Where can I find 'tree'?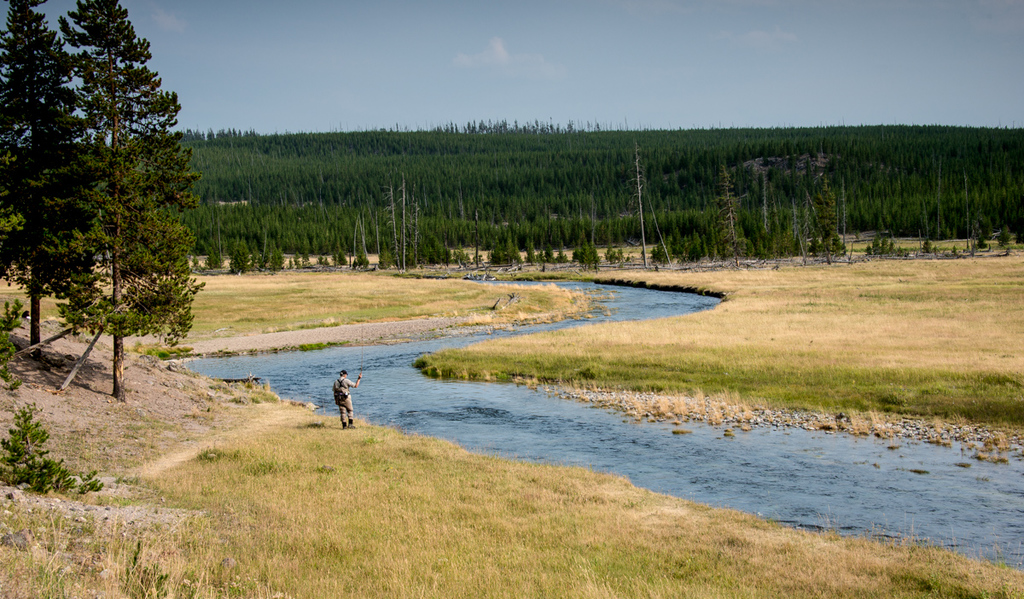
You can find it at rect(265, 237, 281, 268).
